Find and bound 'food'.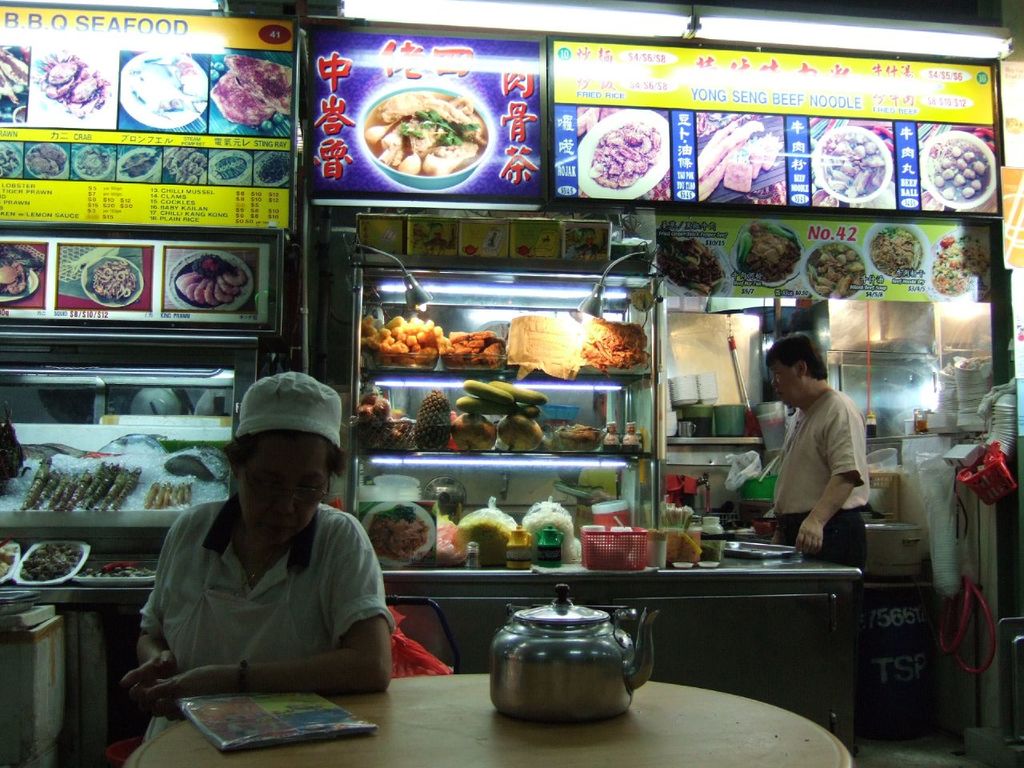
Bound: {"x1": 166, "y1": 146, "x2": 221, "y2": 188}.
